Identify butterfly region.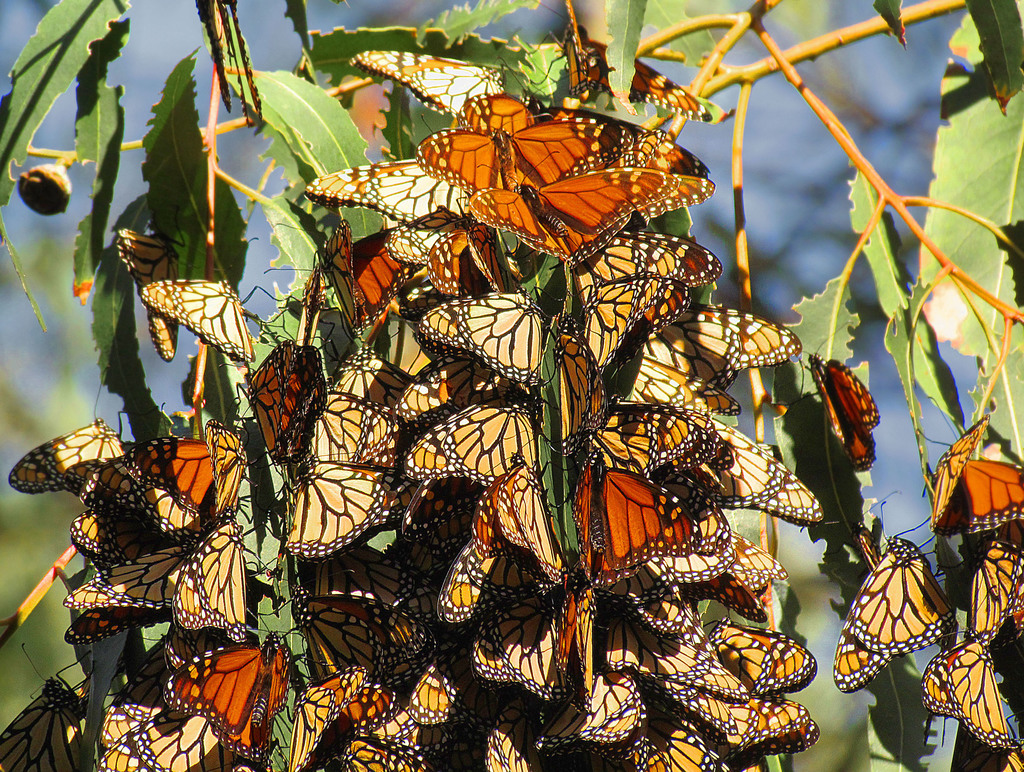
Region: left=301, top=149, right=498, bottom=246.
